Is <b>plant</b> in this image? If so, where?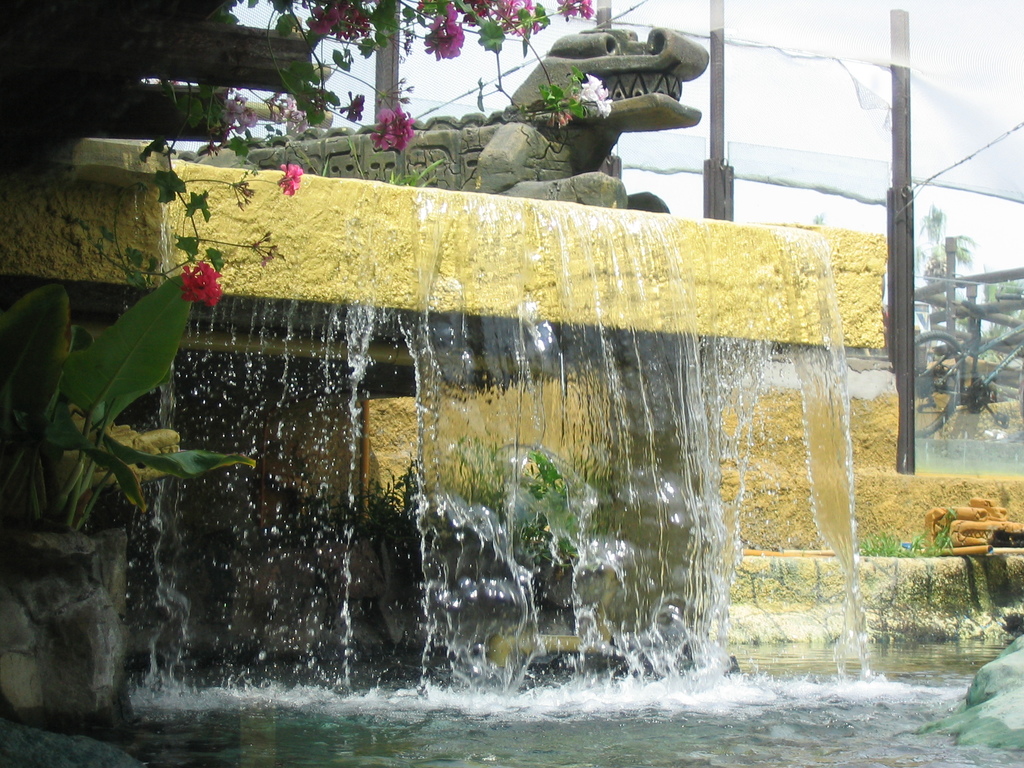
Yes, at box=[0, 274, 255, 531].
